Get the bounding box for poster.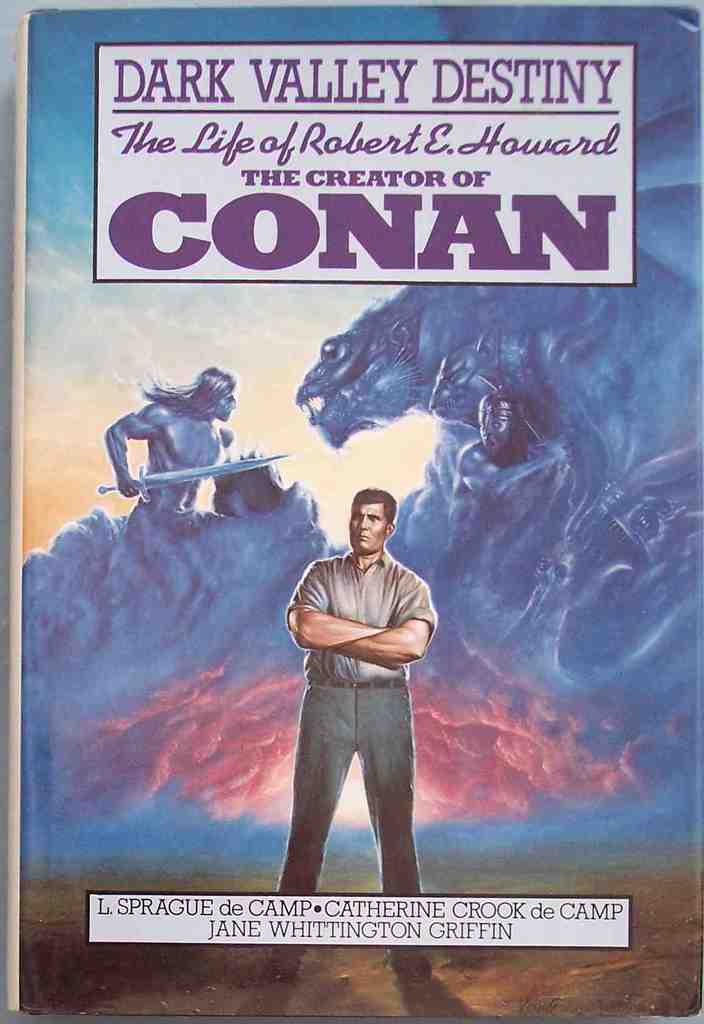
0:0:703:1023.
